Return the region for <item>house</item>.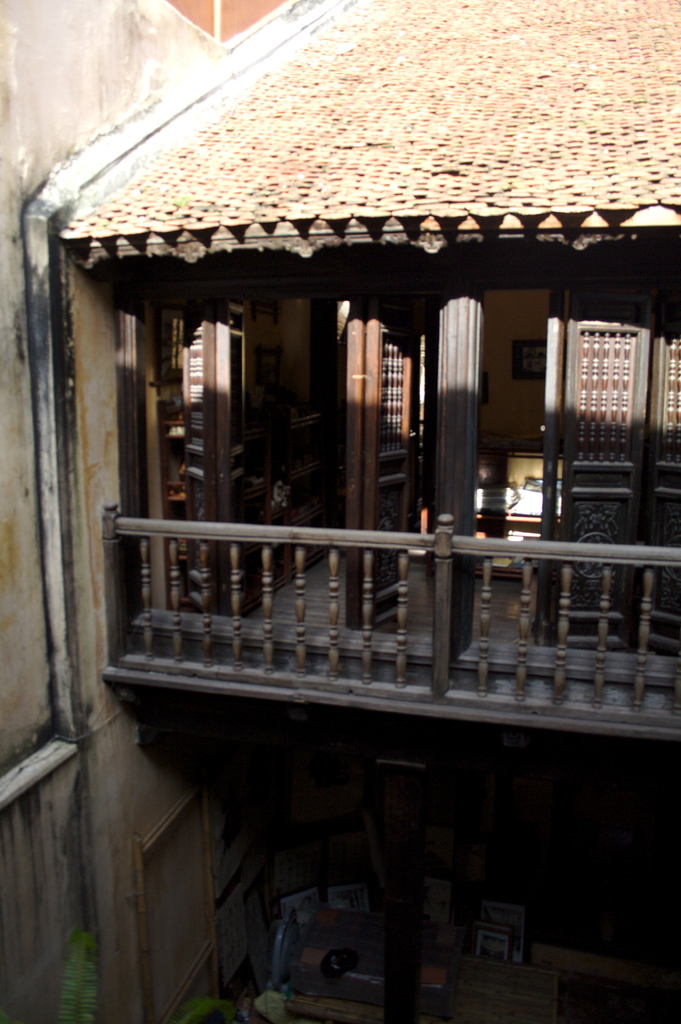
pyautogui.locateOnScreen(0, 4, 680, 1016).
